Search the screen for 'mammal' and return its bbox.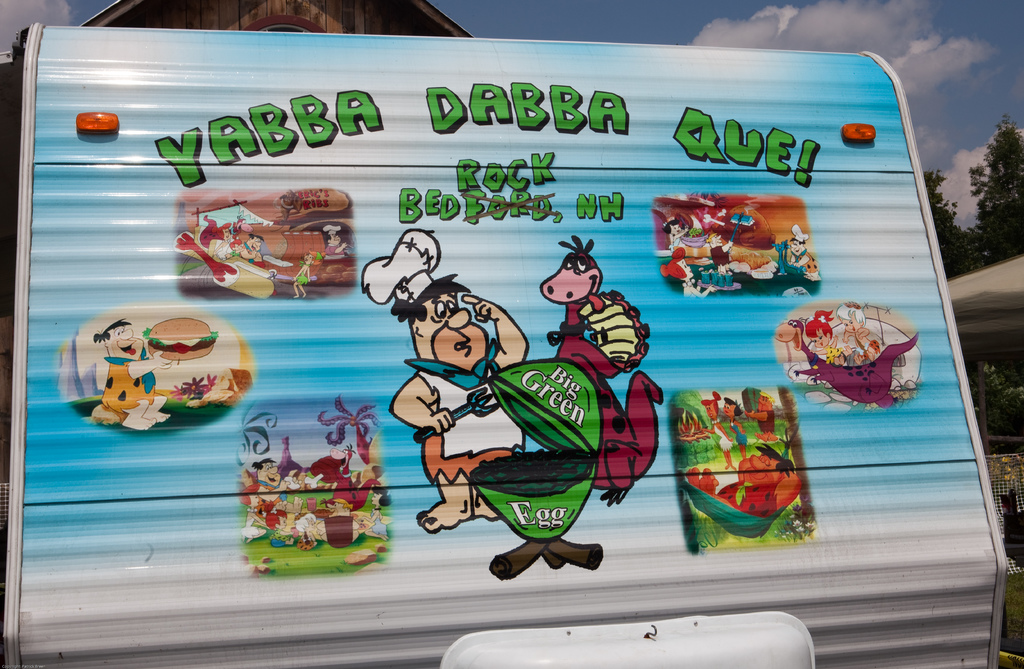
Found: detection(230, 218, 254, 255).
